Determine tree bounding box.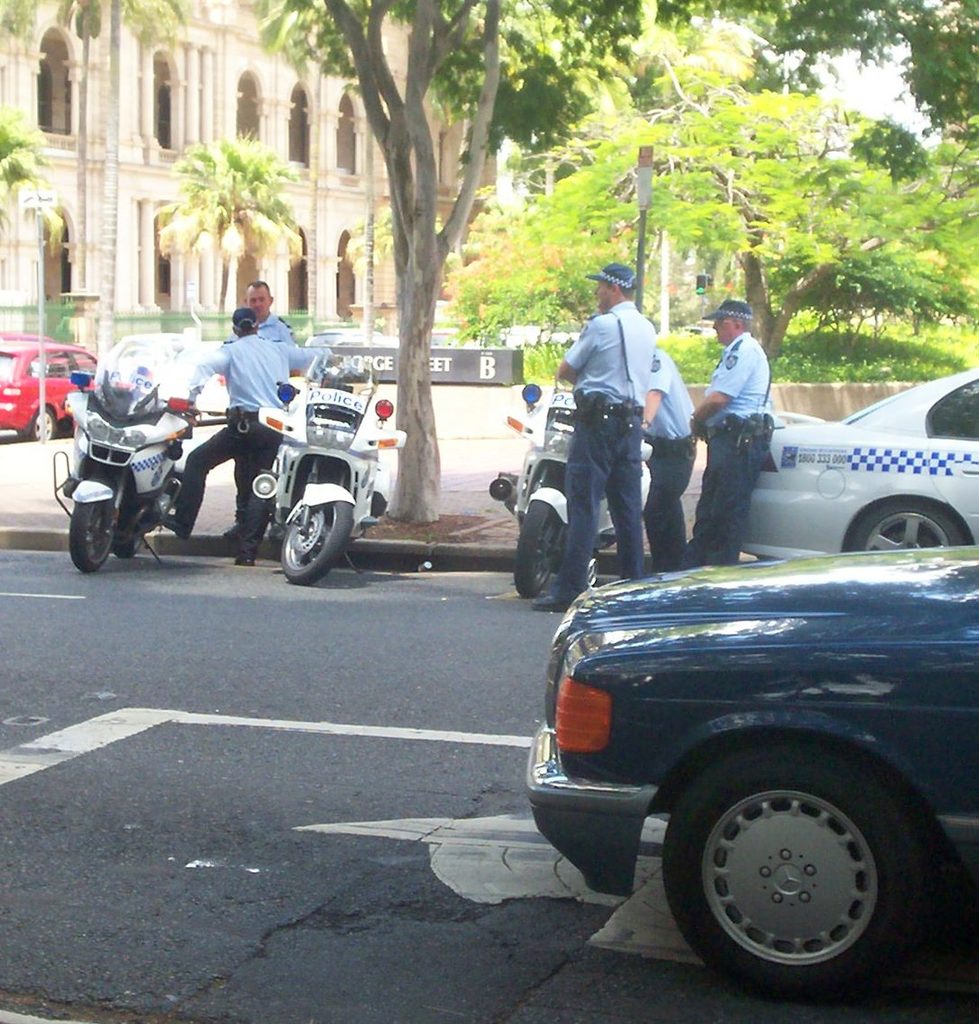
Determined: (x1=361, y1=106, x2=378, y2=316).
